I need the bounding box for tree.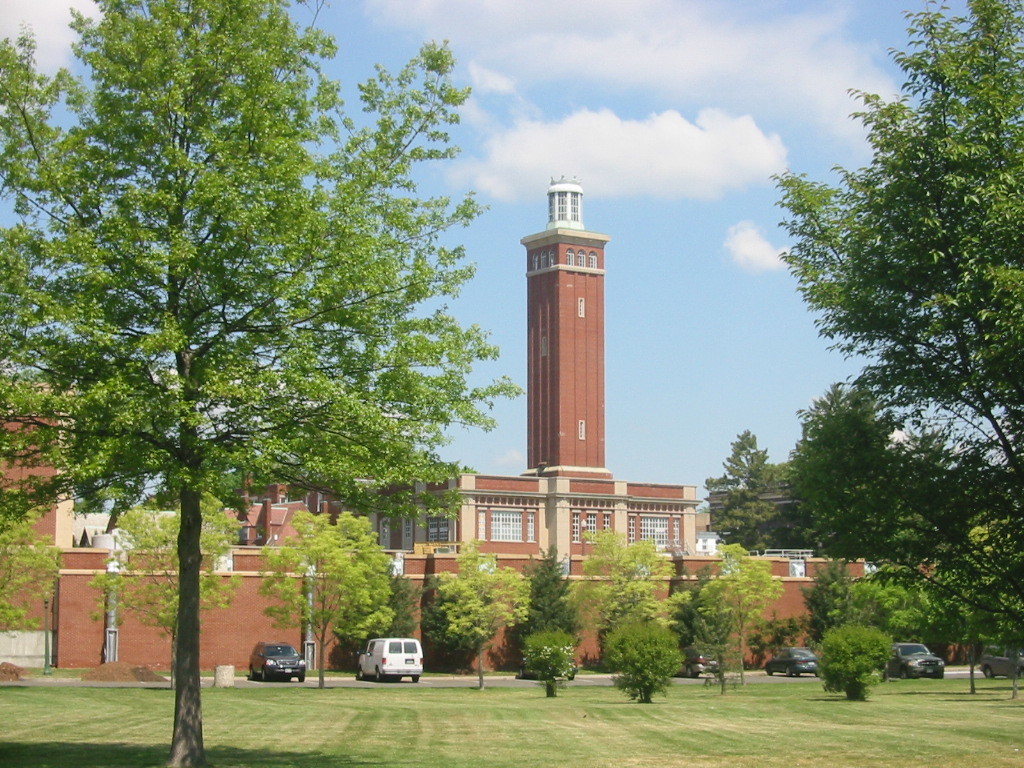
Here it is: region(563, 529, 688, 660).
